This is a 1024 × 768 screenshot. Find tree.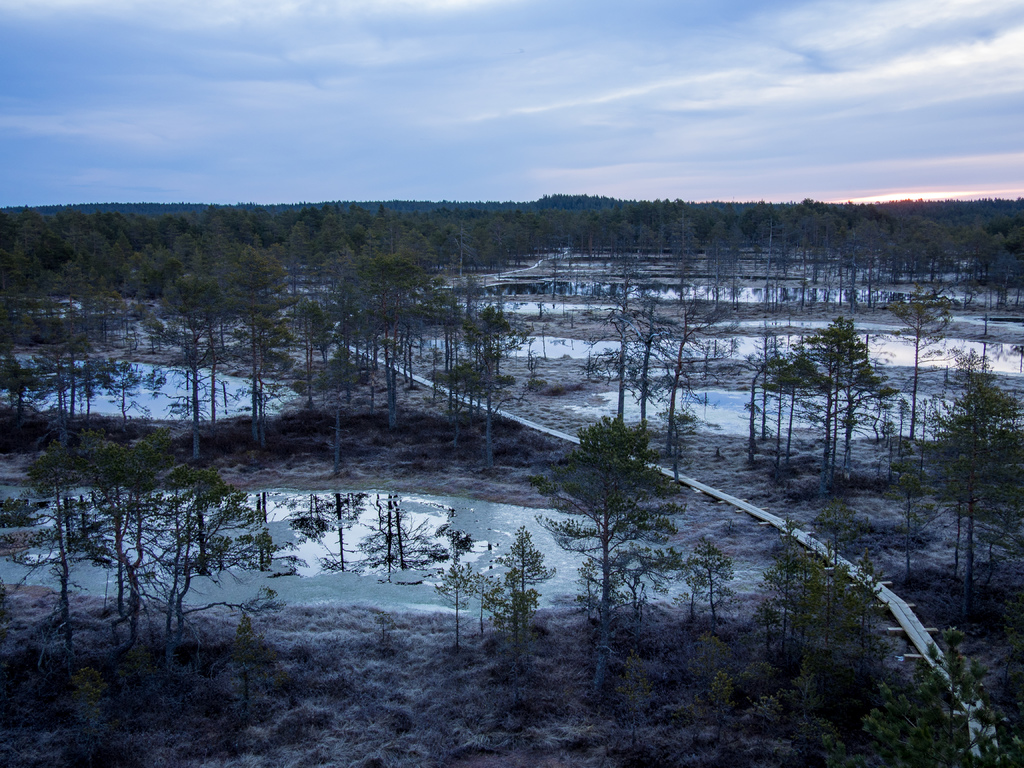
Bounding box: rect(901, 338, 1023, 598).
